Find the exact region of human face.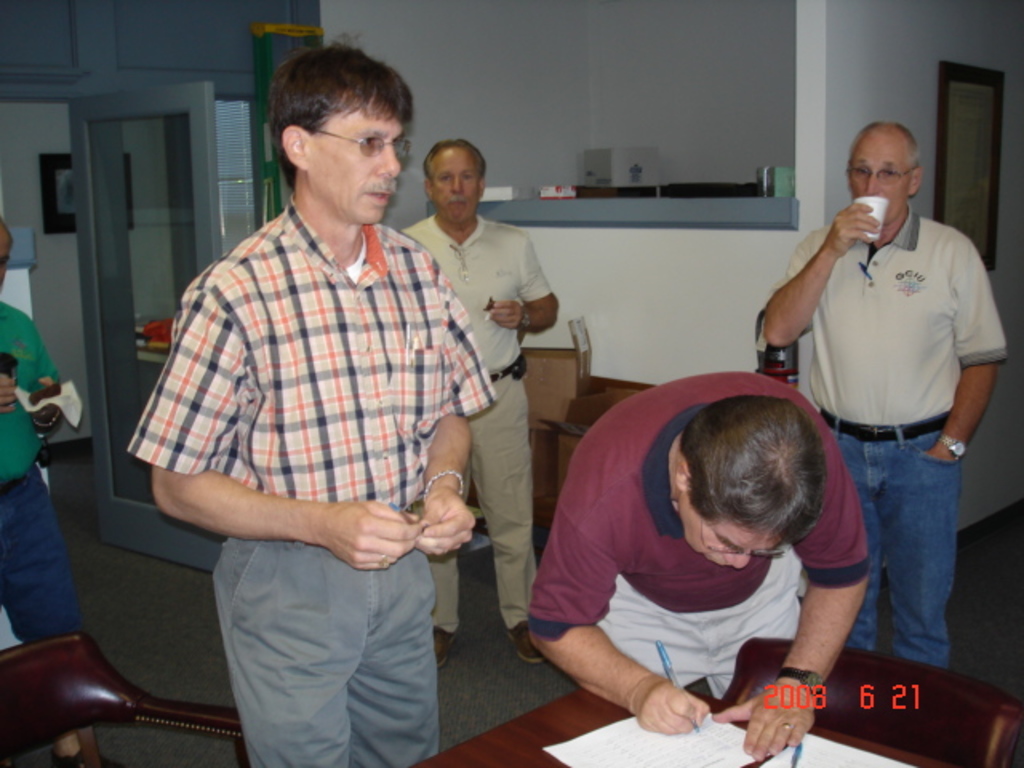
Exact region: bbox=(848, 138, 917, 221).
